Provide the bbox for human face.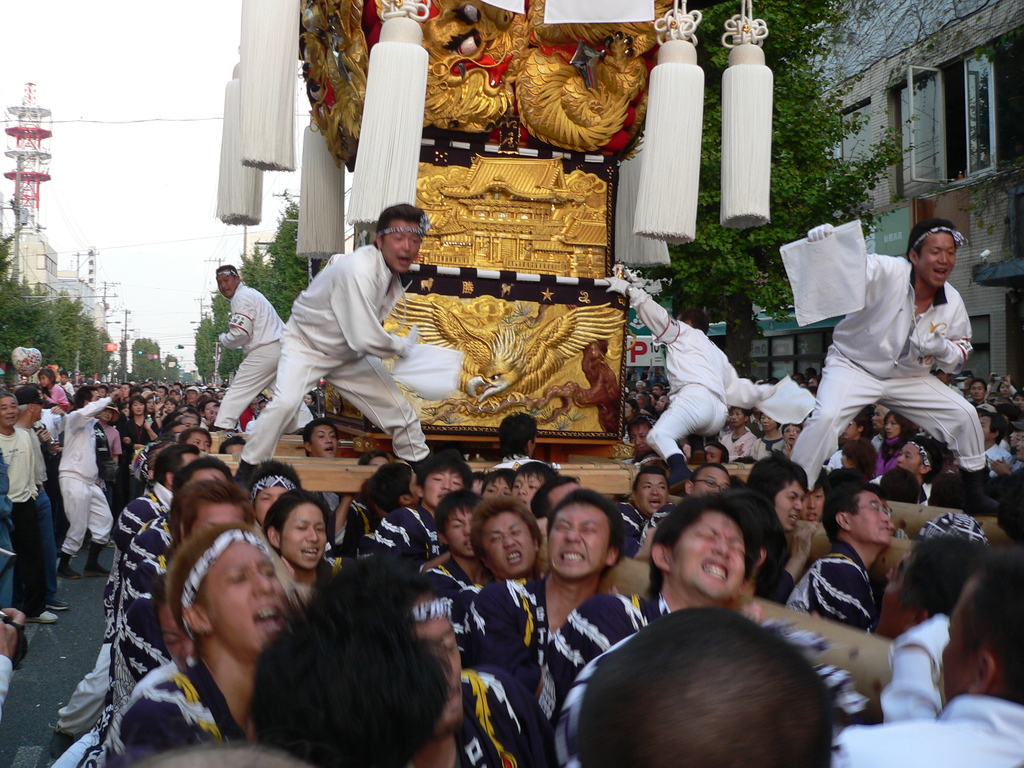
l=806, t=488, r=824, b=522.
